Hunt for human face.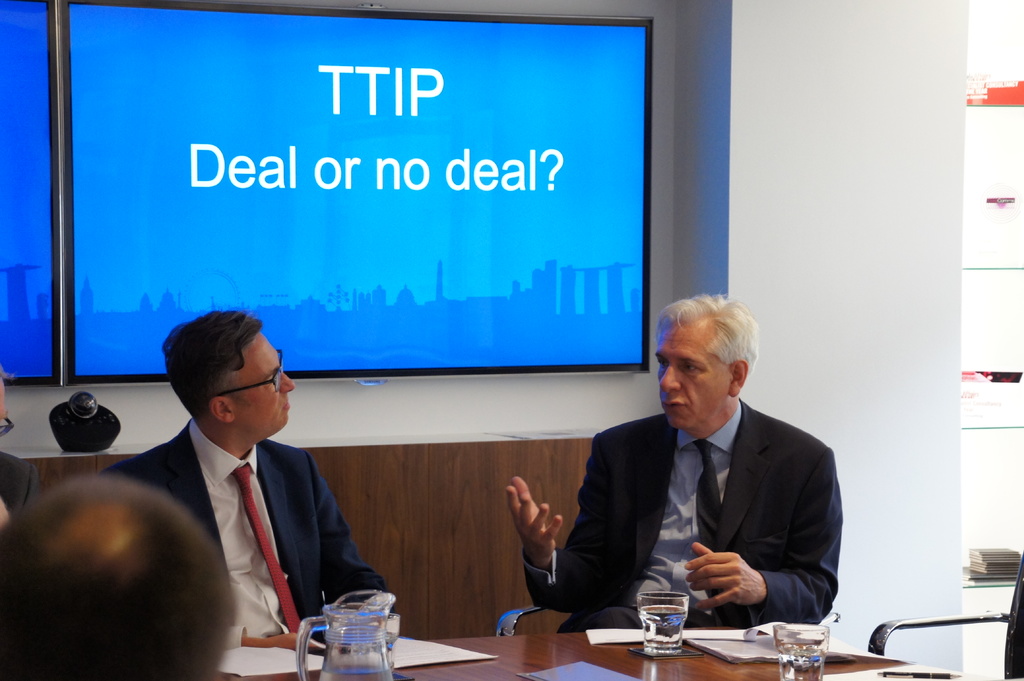
Hunted down at pyautogui.locateOnScreen(228, 329, 293, 428).
